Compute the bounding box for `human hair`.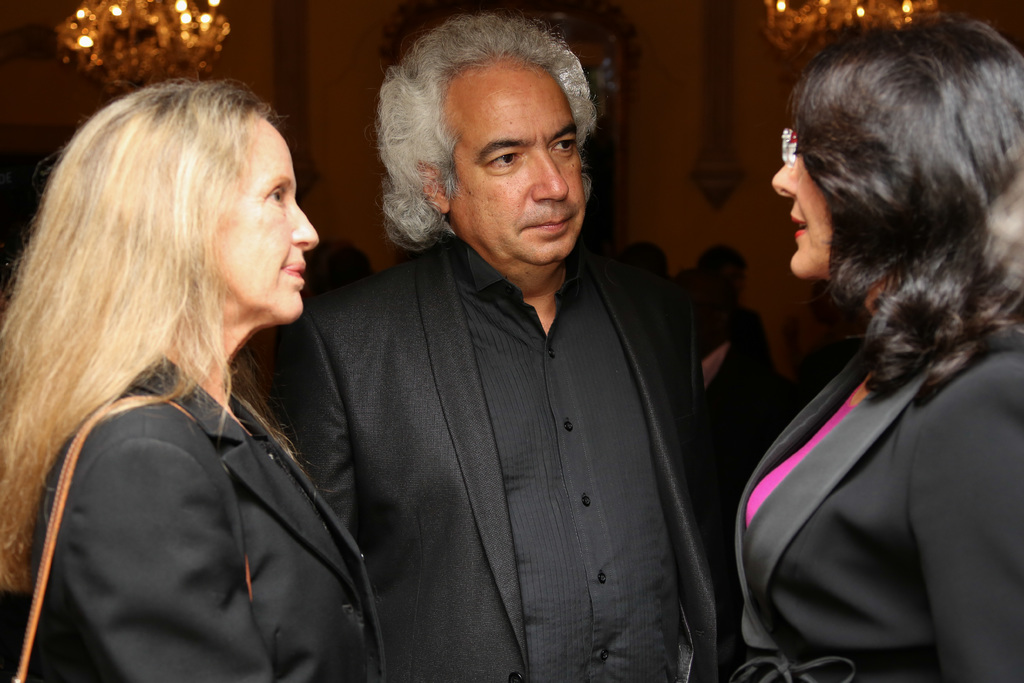
Rect(701, 241, 745, 266).
